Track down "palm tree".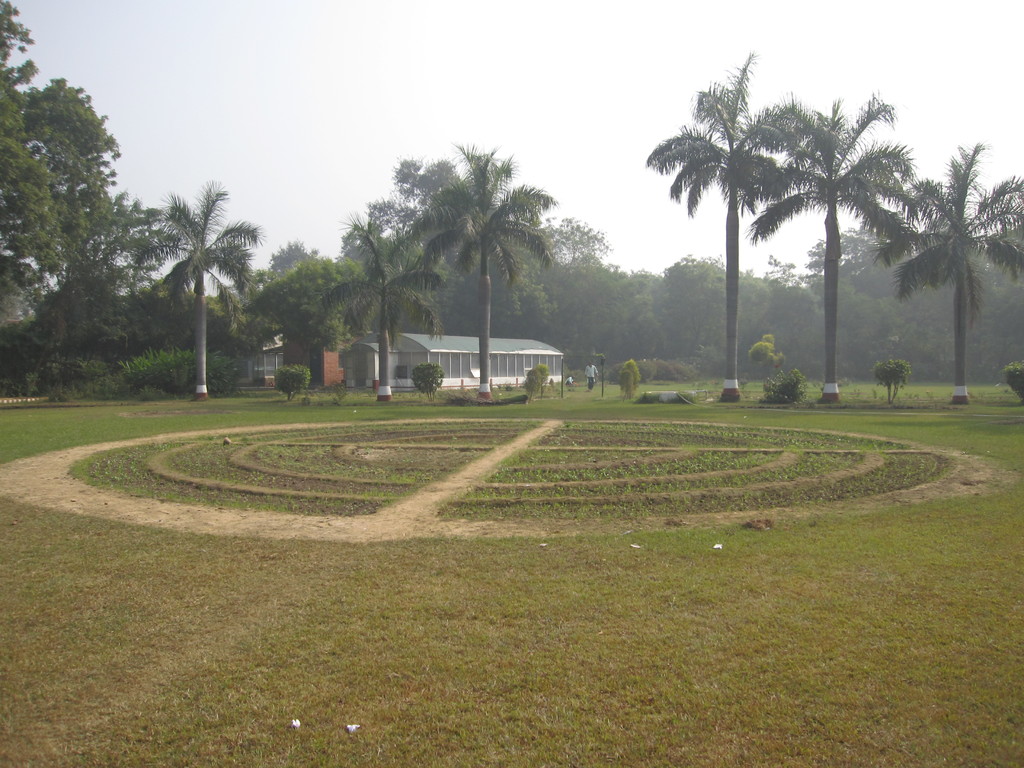
Tracked to 766,92,877,401.
